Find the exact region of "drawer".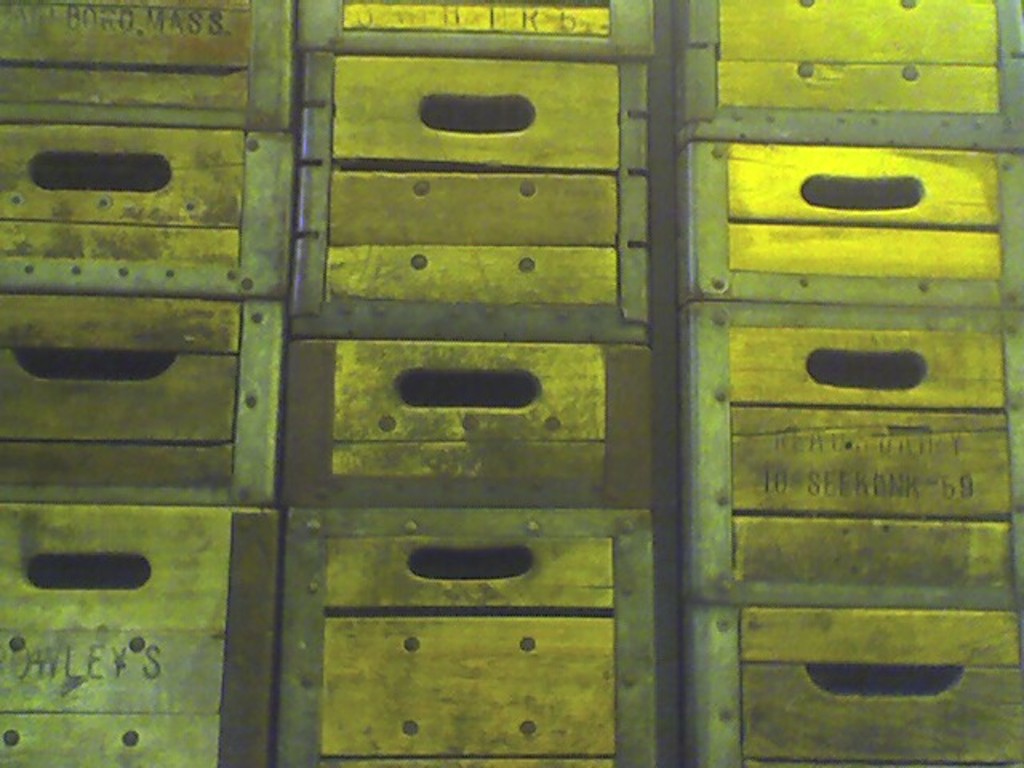
Exact region: (x1=272, y1=510, x2=658, y2=766).
